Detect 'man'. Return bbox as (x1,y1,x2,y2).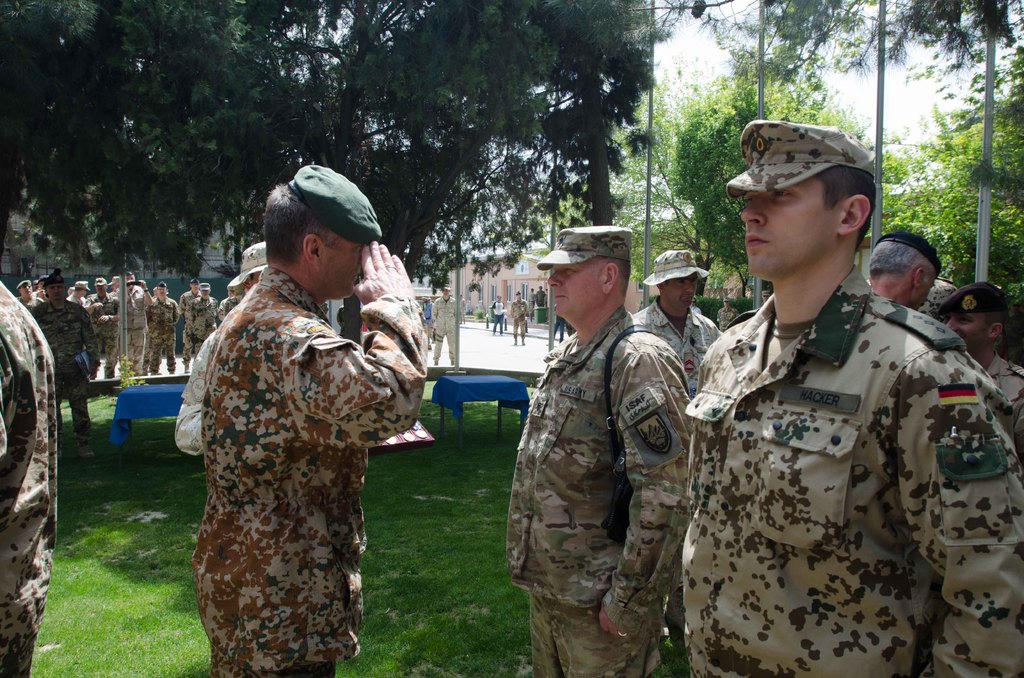
(216,287,246,318).
